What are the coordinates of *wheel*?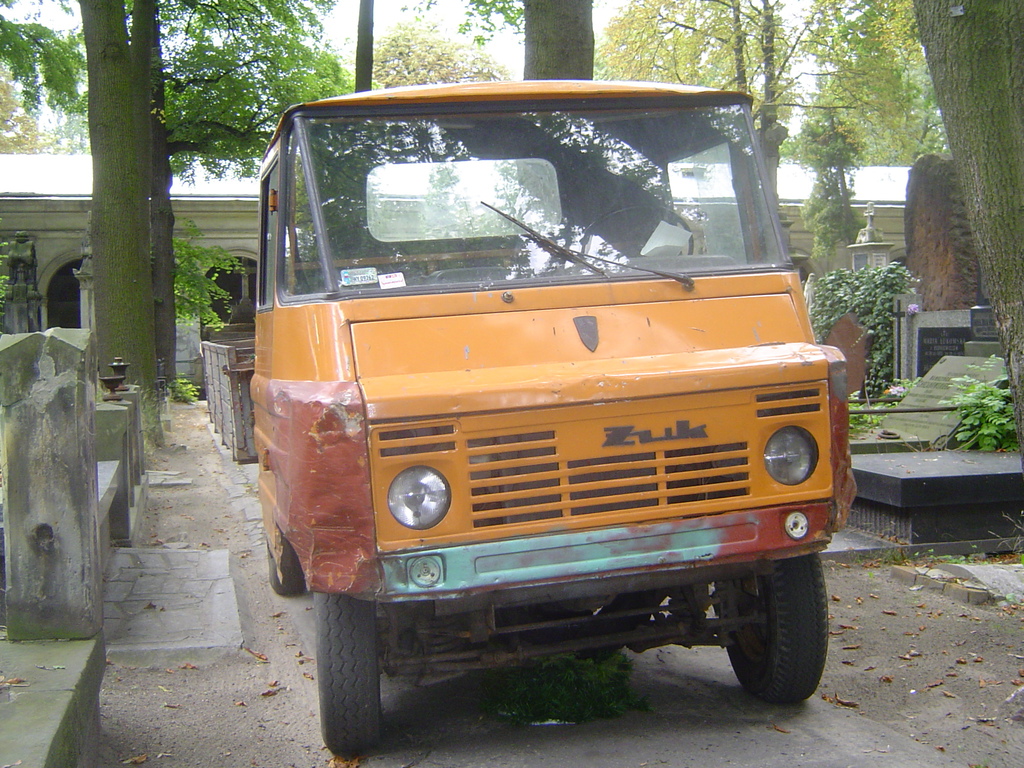
{"x1": 578, "y1": 204, "x2": 696, "y2": 270}.
